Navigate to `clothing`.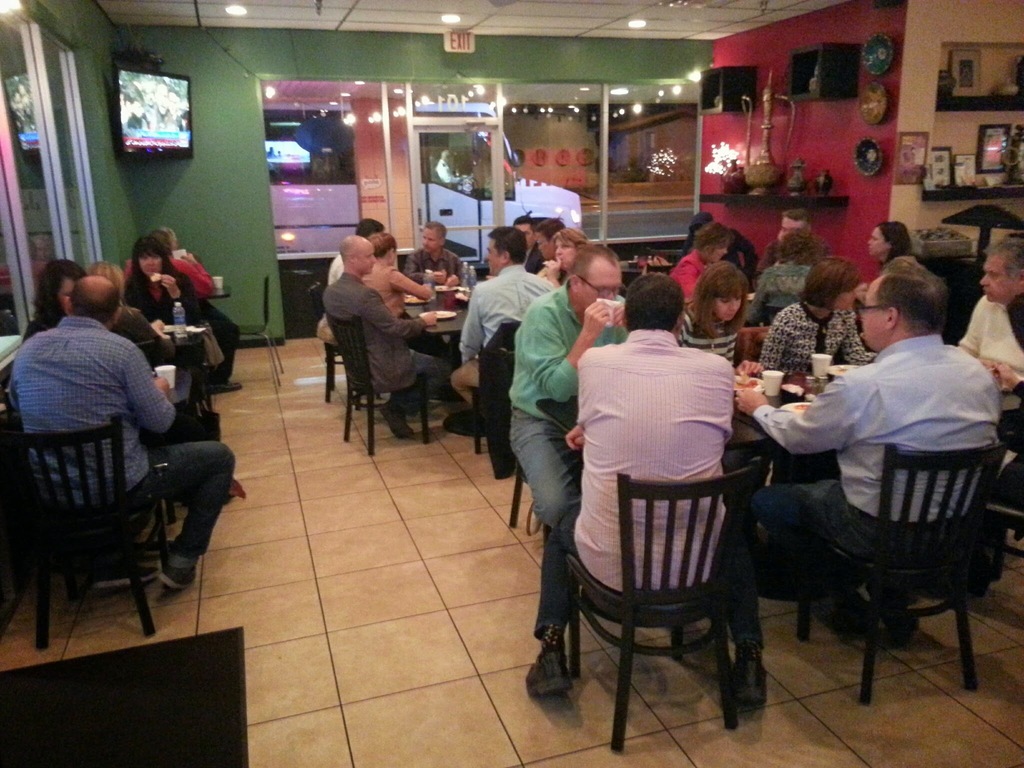
Navigation target: crop(957, 300, 1023, 368).
